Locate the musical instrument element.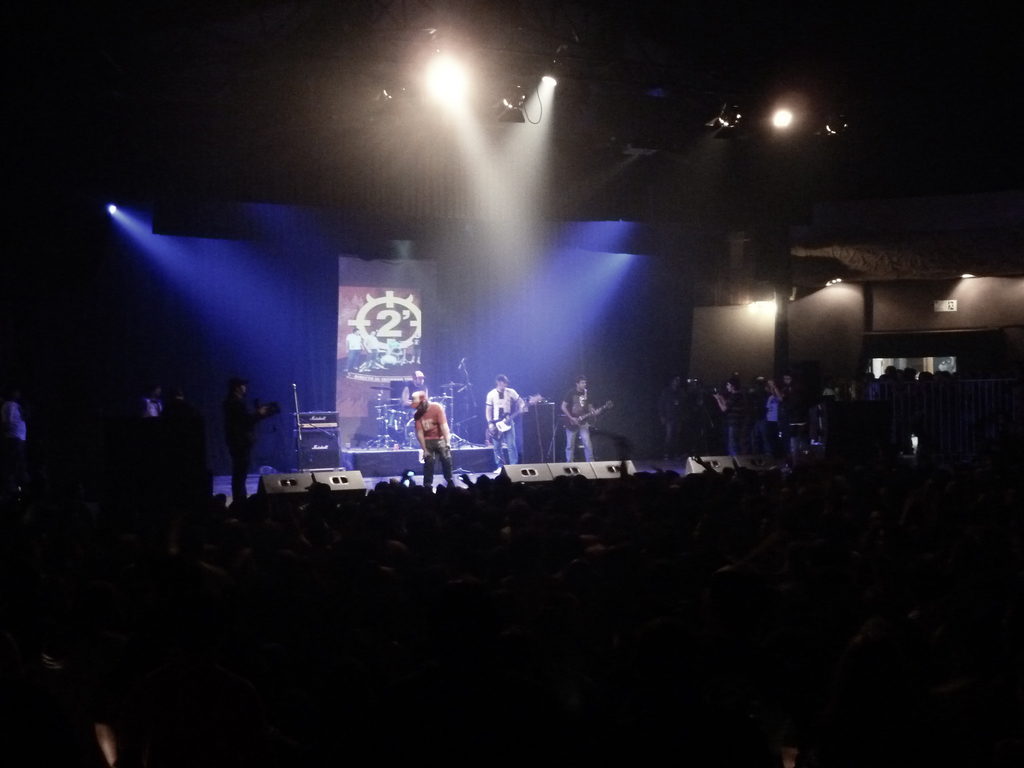
Element bbox: rect(563, 393, 609, 430).
